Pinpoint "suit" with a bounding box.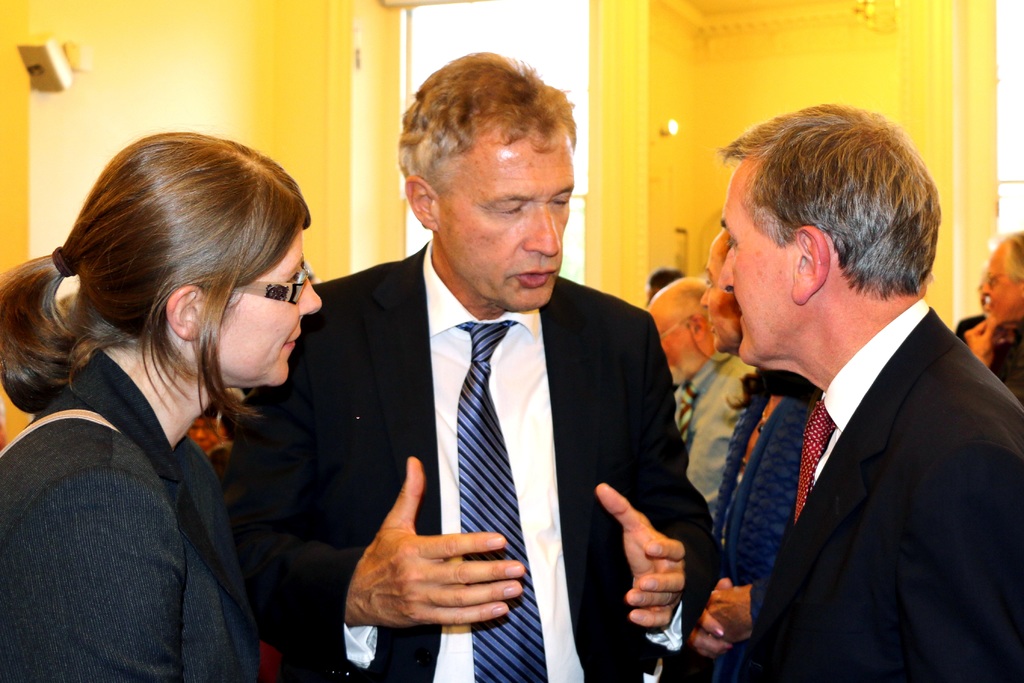
(692, 199, 1017, 682).
